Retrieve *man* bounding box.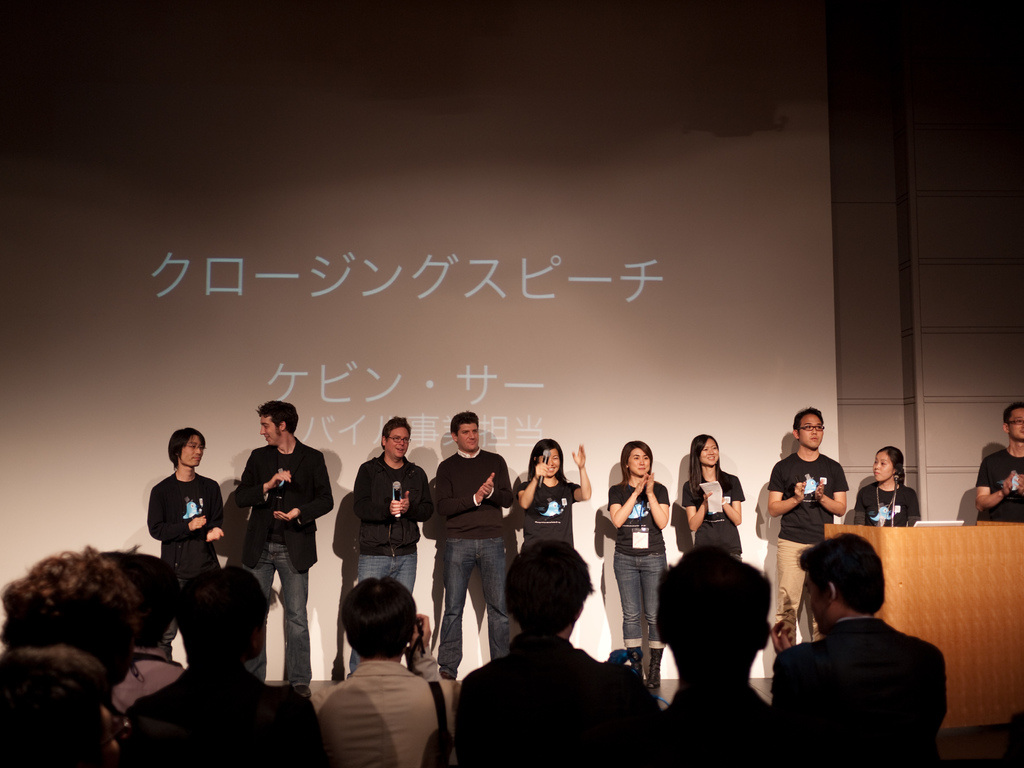
Bounding box: <box>348,416,436,678</box>.
